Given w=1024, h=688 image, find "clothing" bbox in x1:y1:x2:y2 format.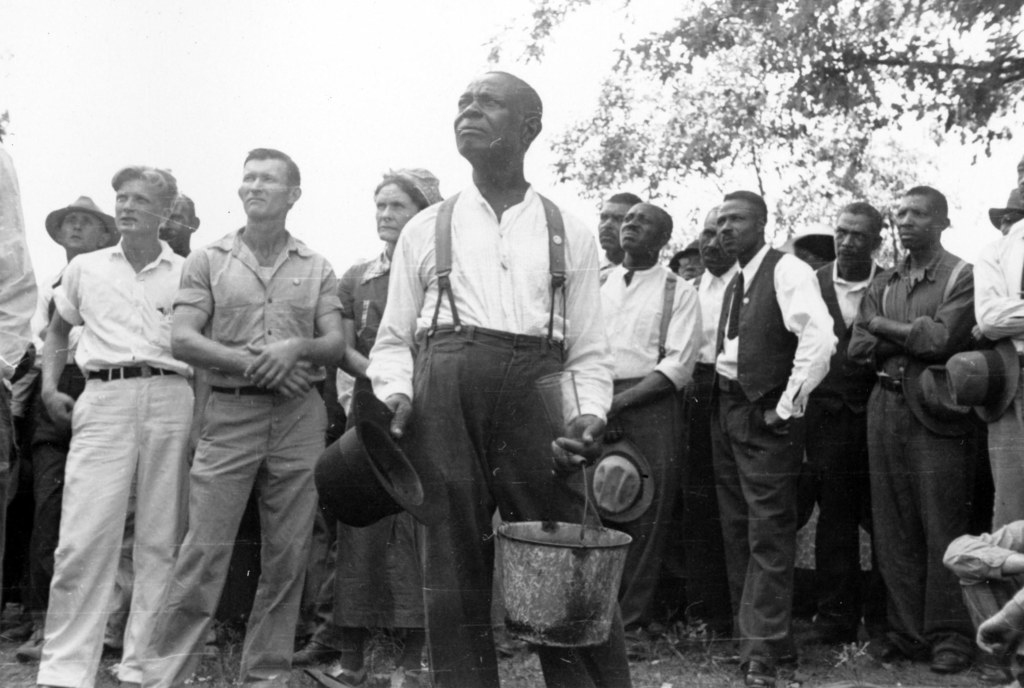
299:346:366:664.
